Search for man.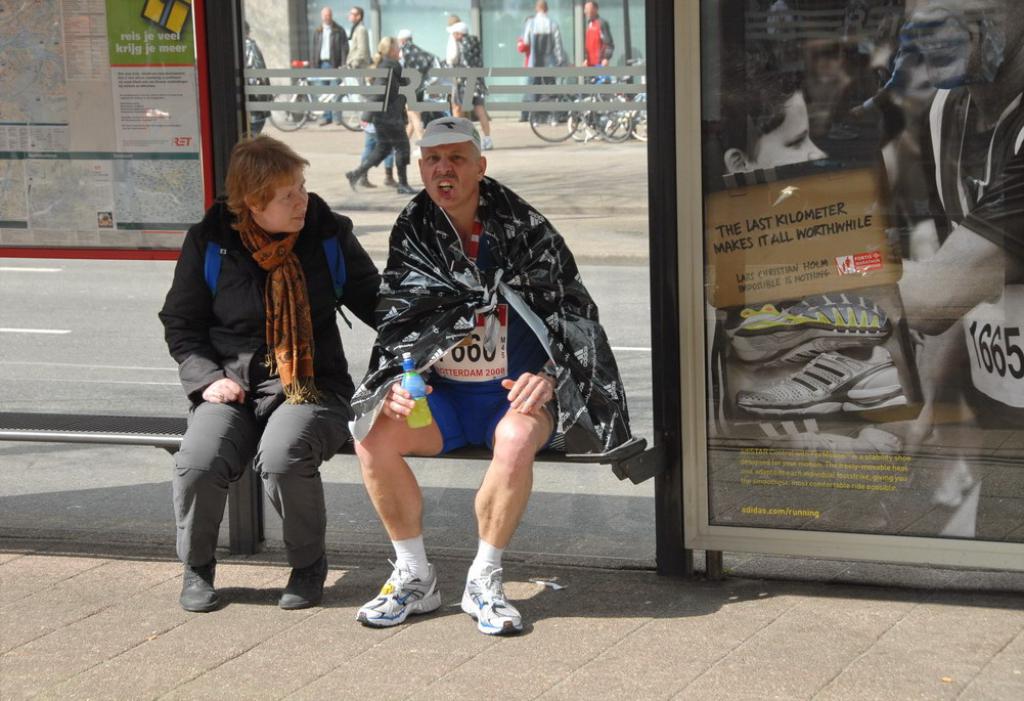
Found at (left=340, top=0, right=383, bottom=130).
